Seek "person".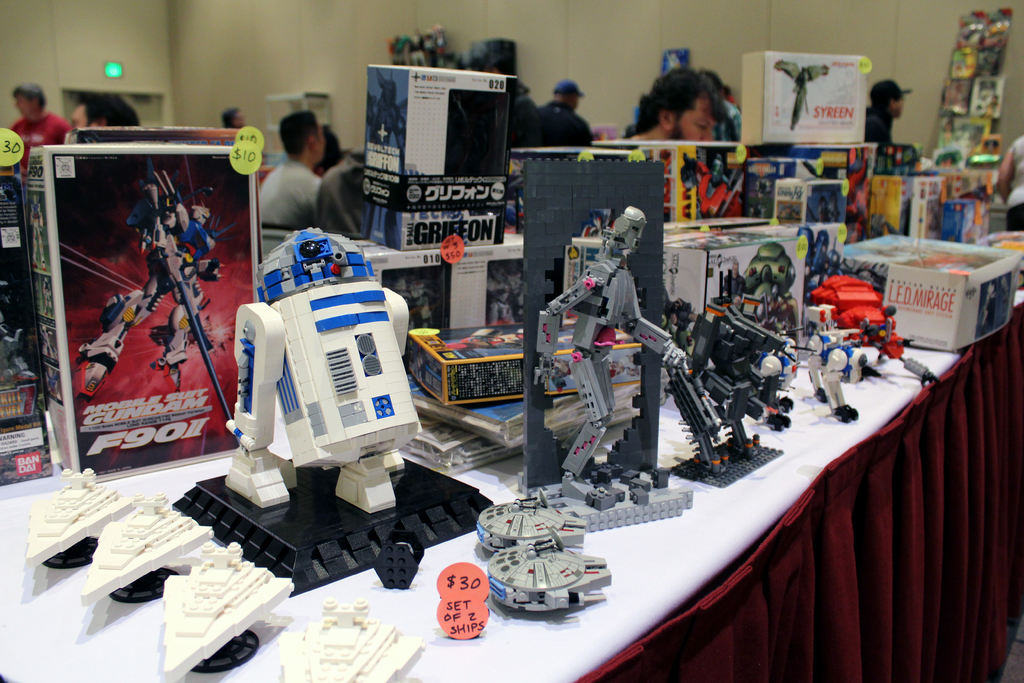
[left=68, top=97, right=141, bottom=129].
